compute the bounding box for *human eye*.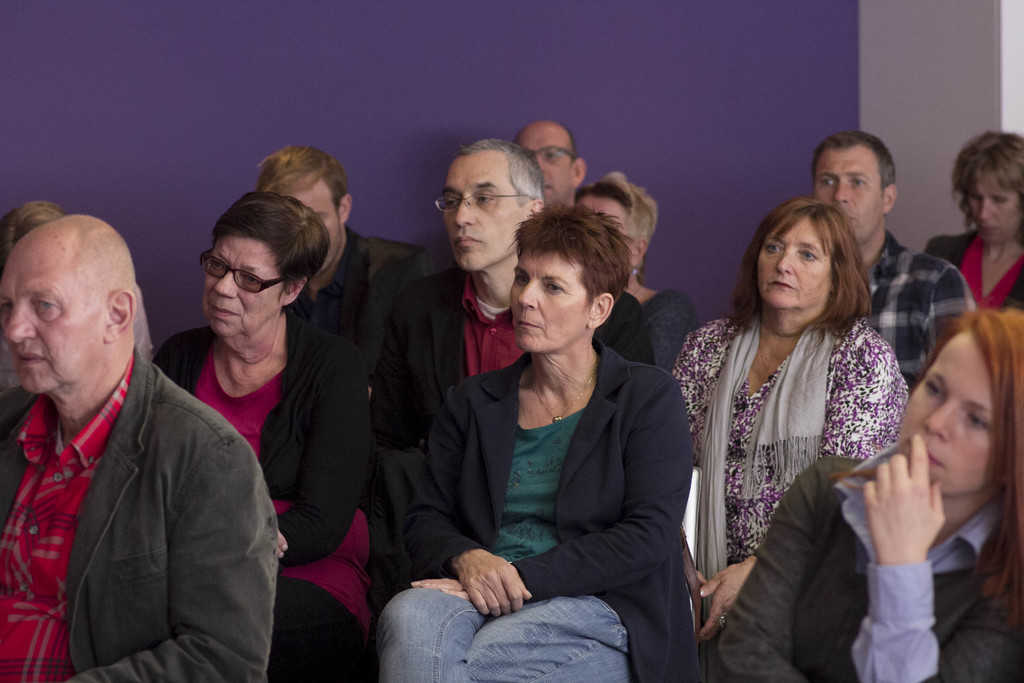
<box>212,258,227,274</box>.
